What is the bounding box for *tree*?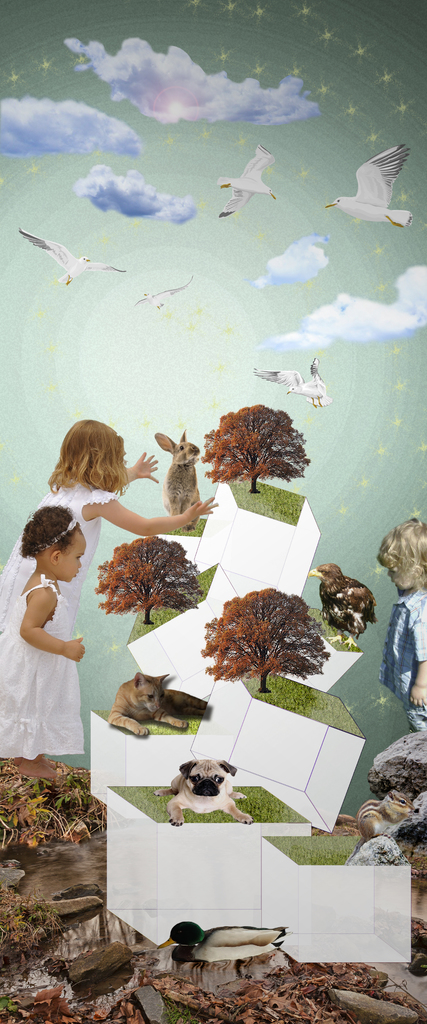
[97, 532, 206, 623].
